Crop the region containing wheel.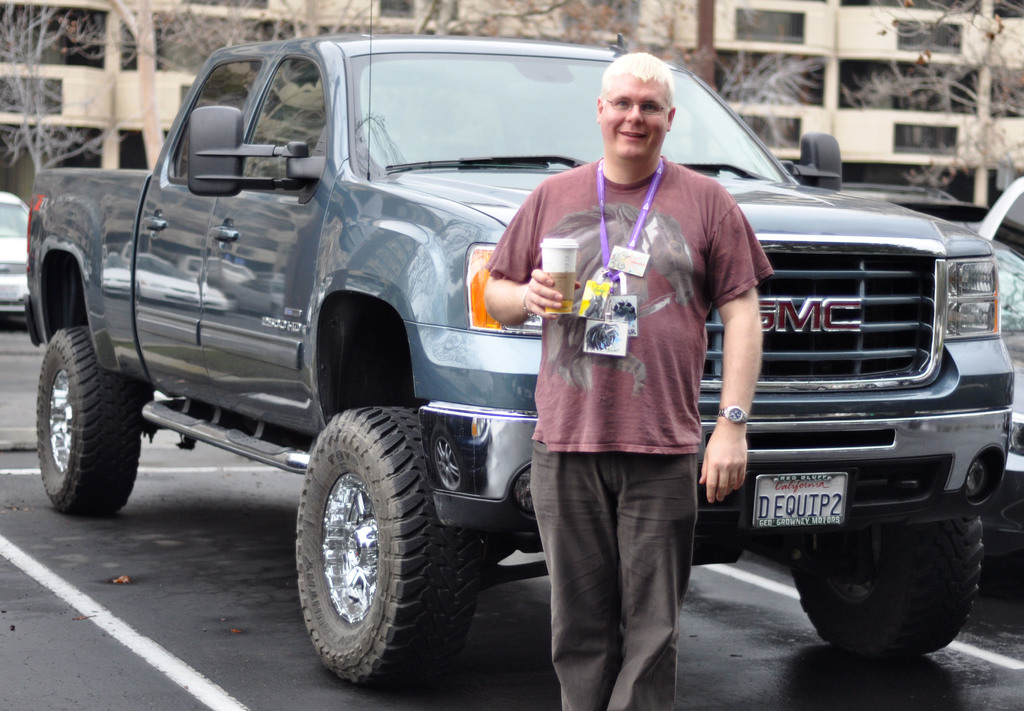
Crop region: x1=297, y1=408, x2=478, y2=690.
